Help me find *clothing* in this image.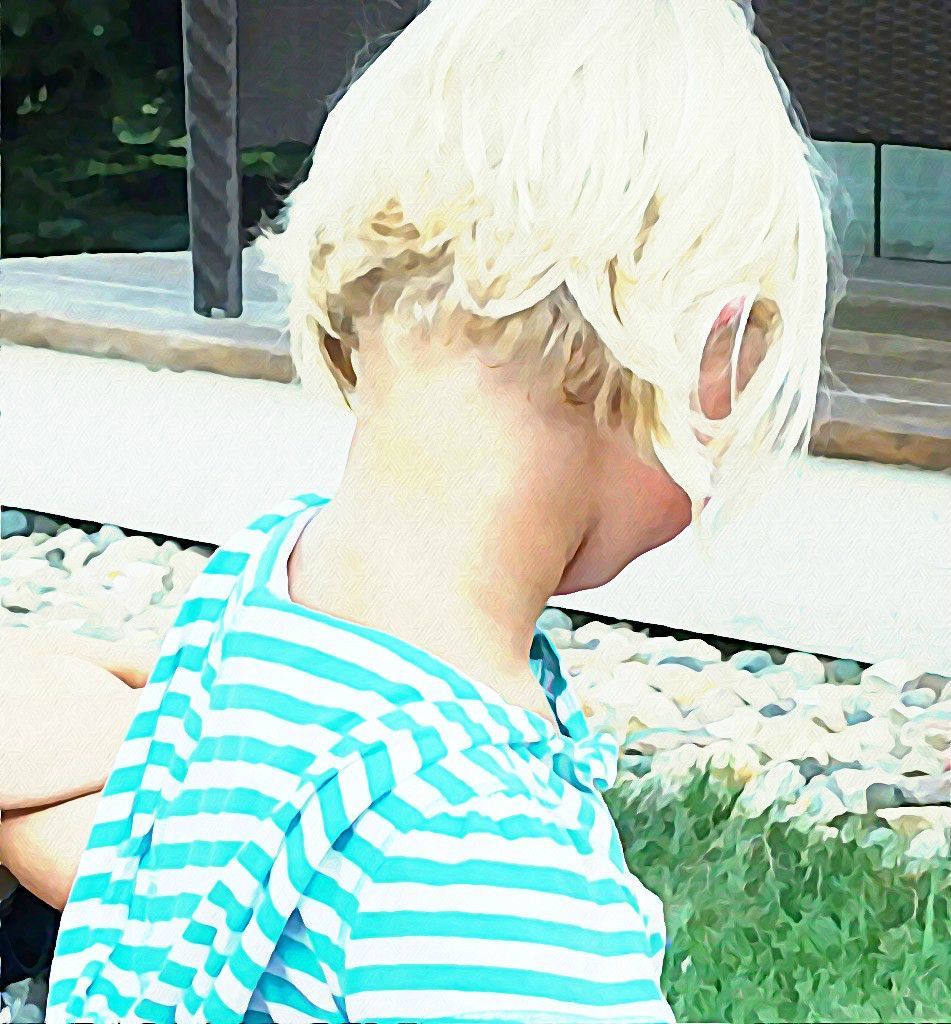
Found it: BBox(43, 510, 692, 1007).
